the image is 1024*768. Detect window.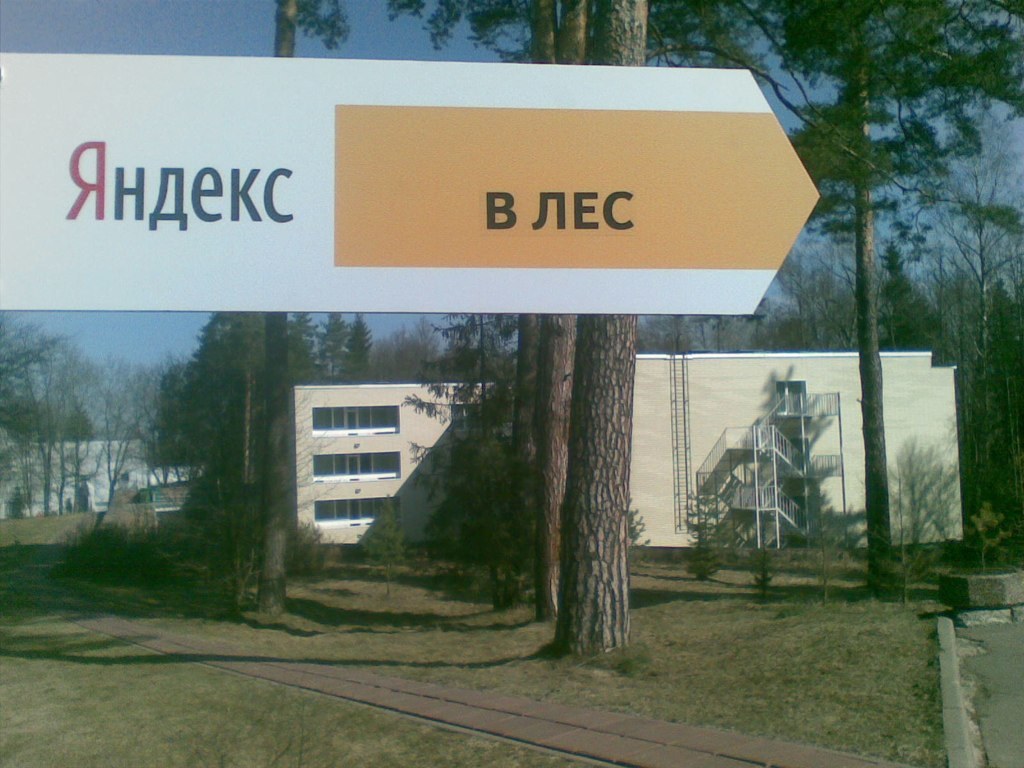
Detection: BBox(348, 395, 375, 434).
